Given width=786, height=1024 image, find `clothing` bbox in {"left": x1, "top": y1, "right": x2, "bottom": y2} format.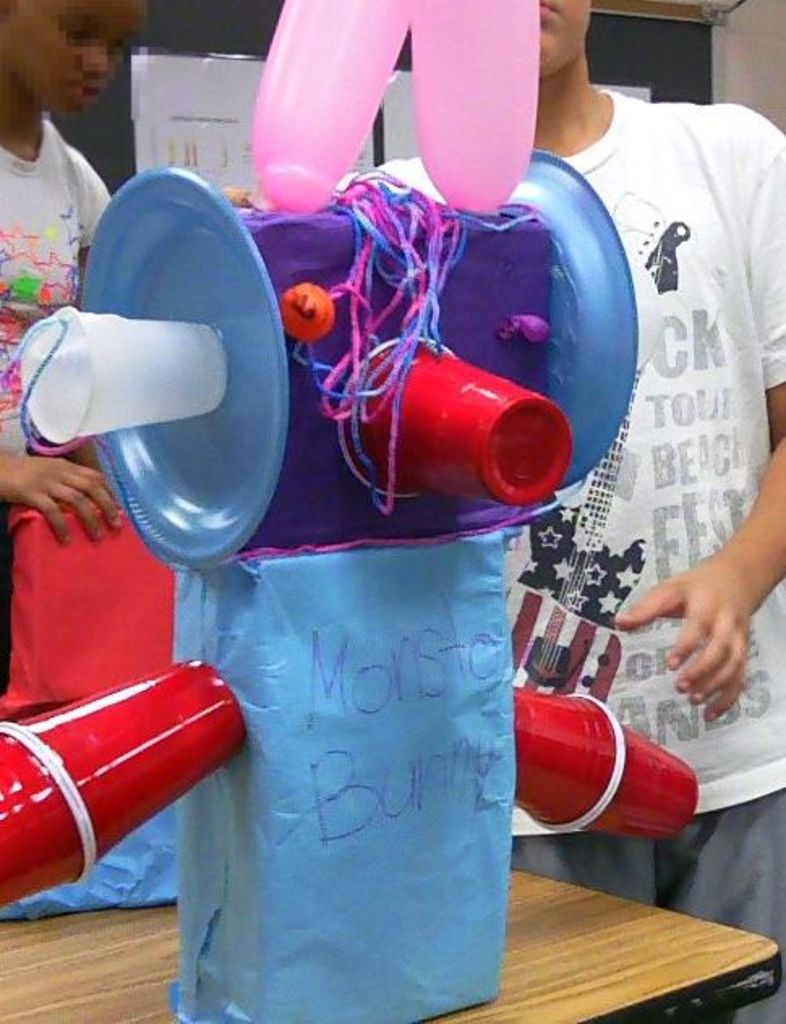
{"left": 337, "top": 84, "right": 784, "bottom": 1022}.
